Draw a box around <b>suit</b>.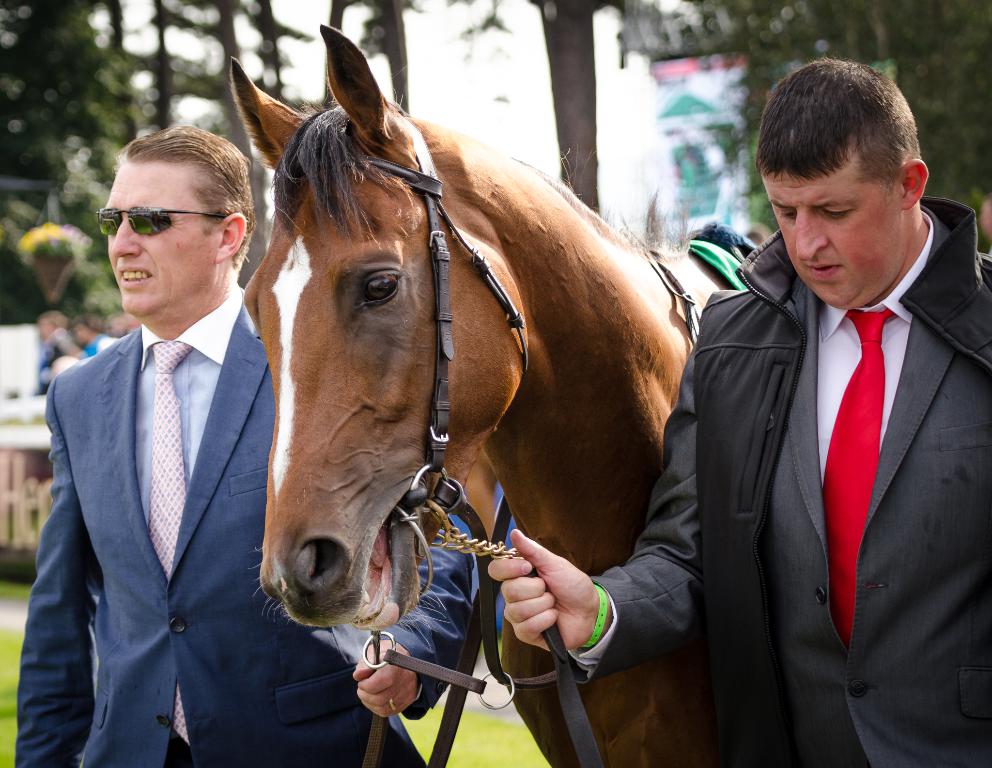
l=646, t=102, r=991, b=767.
